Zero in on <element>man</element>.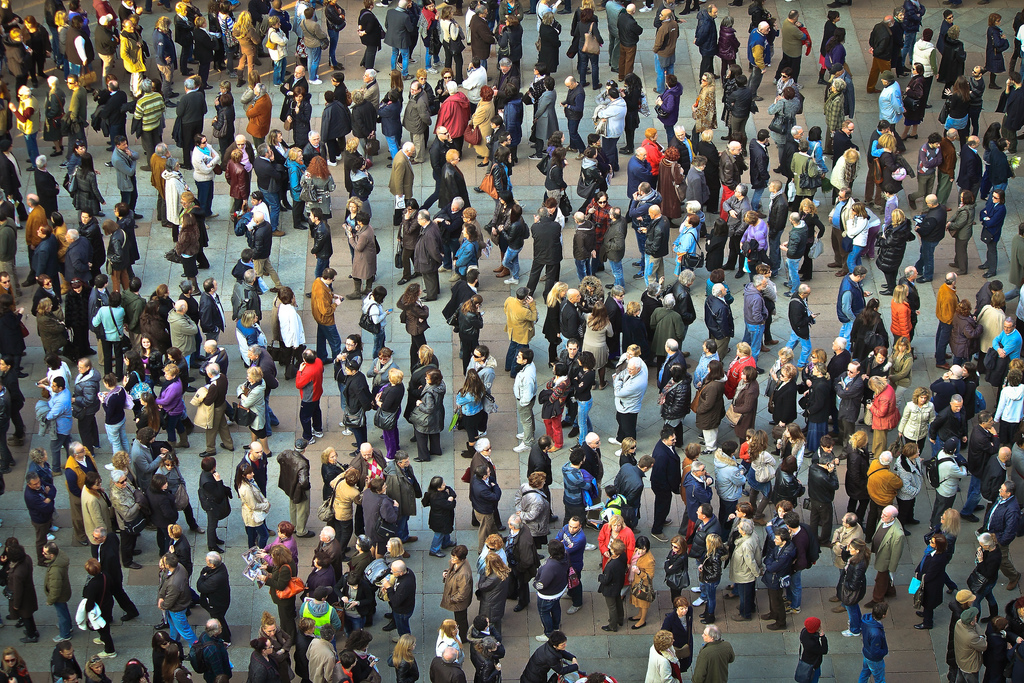
Zeroed in: {"x1": 746, "y1": 20, "x2": 770, "y2": 101}.
